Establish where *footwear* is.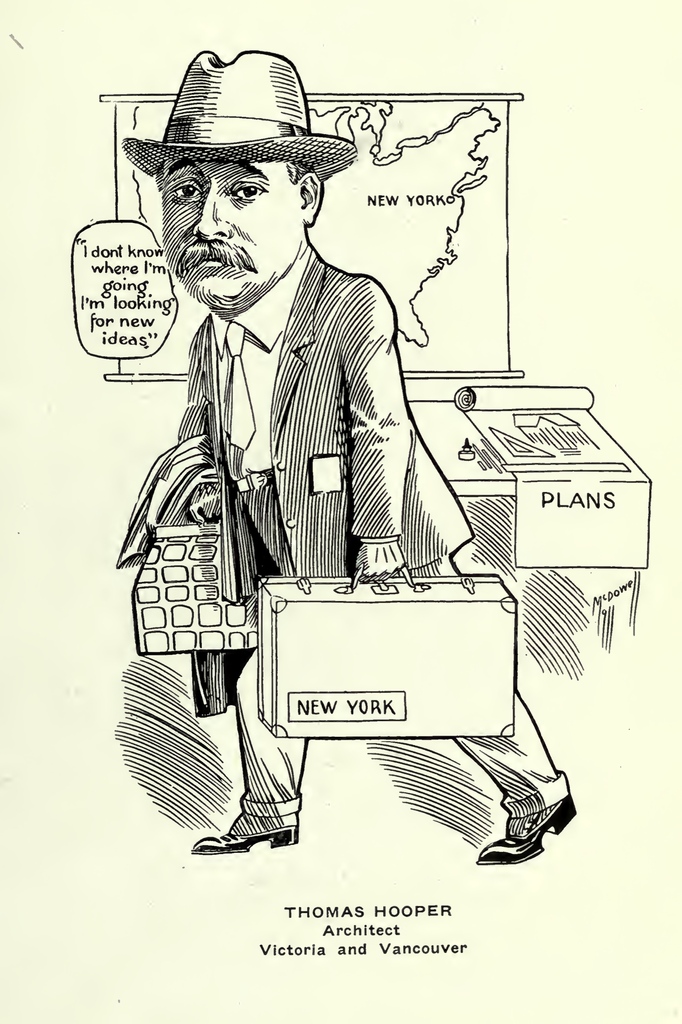
Established at [x1=195, y1=799, x2=287, y2=863].
